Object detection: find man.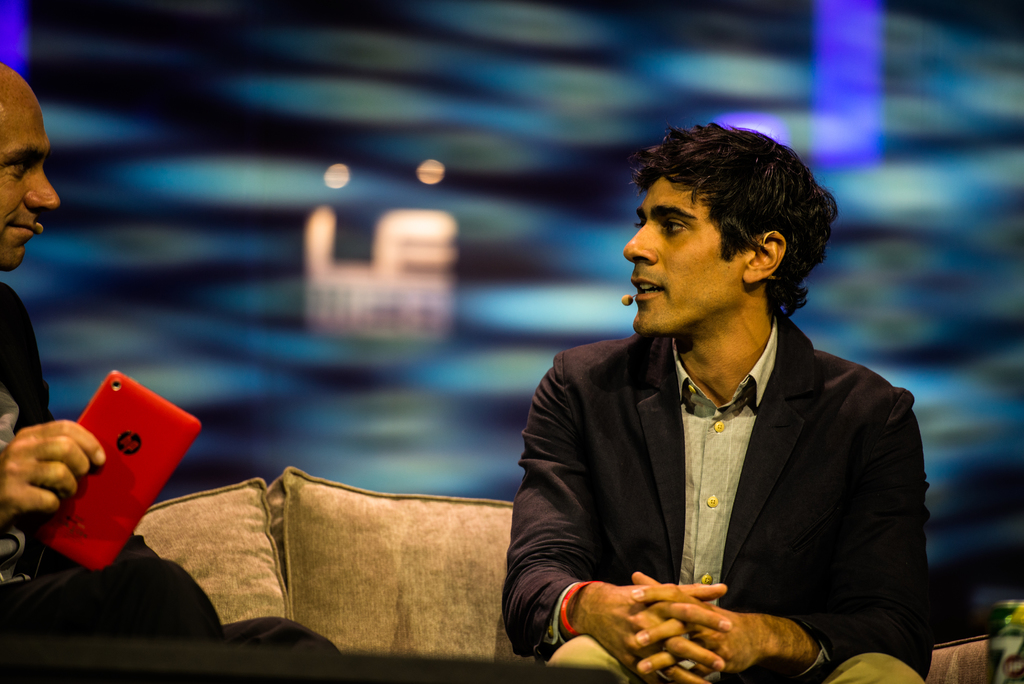
<bbox>503, 158, 933, 683</bbox>.
